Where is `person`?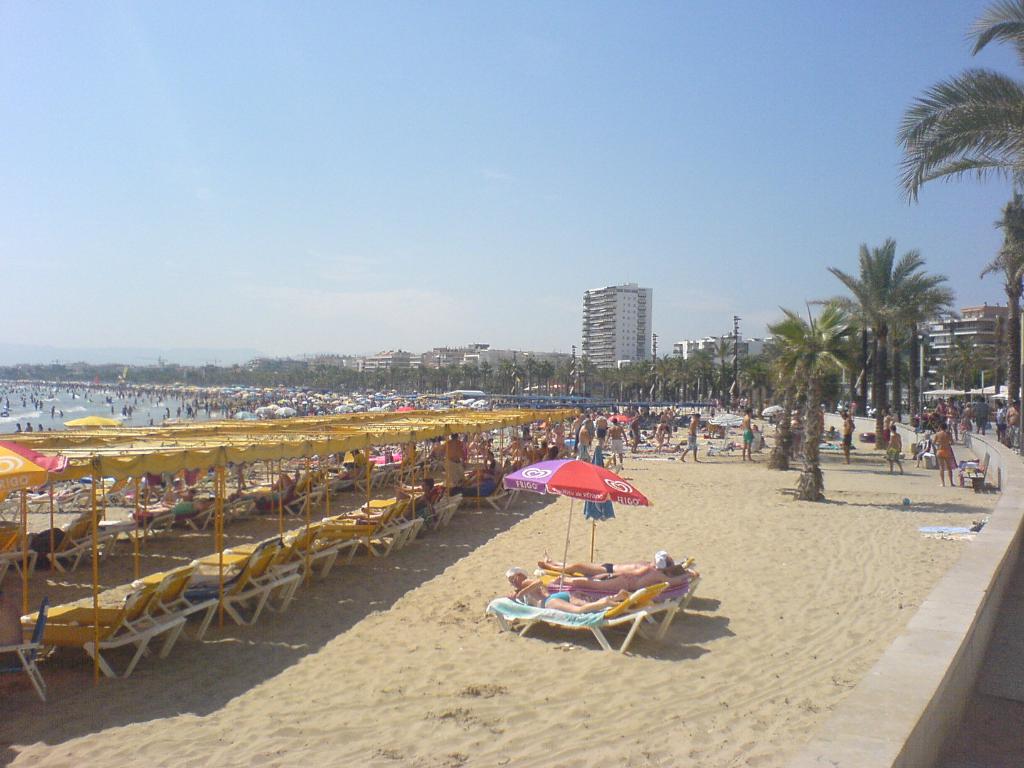
(left=924, top=422, right=964, bottom=493).
